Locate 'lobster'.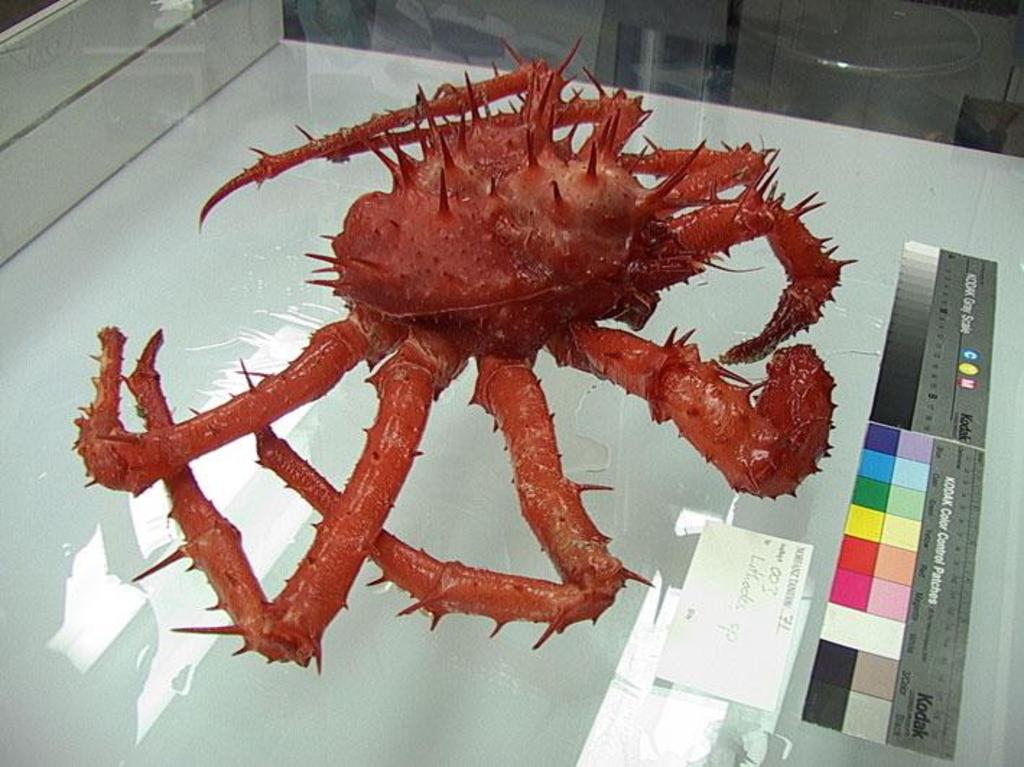
Bounding box: (x1=66, y1=27, x2=858, y2=676).
